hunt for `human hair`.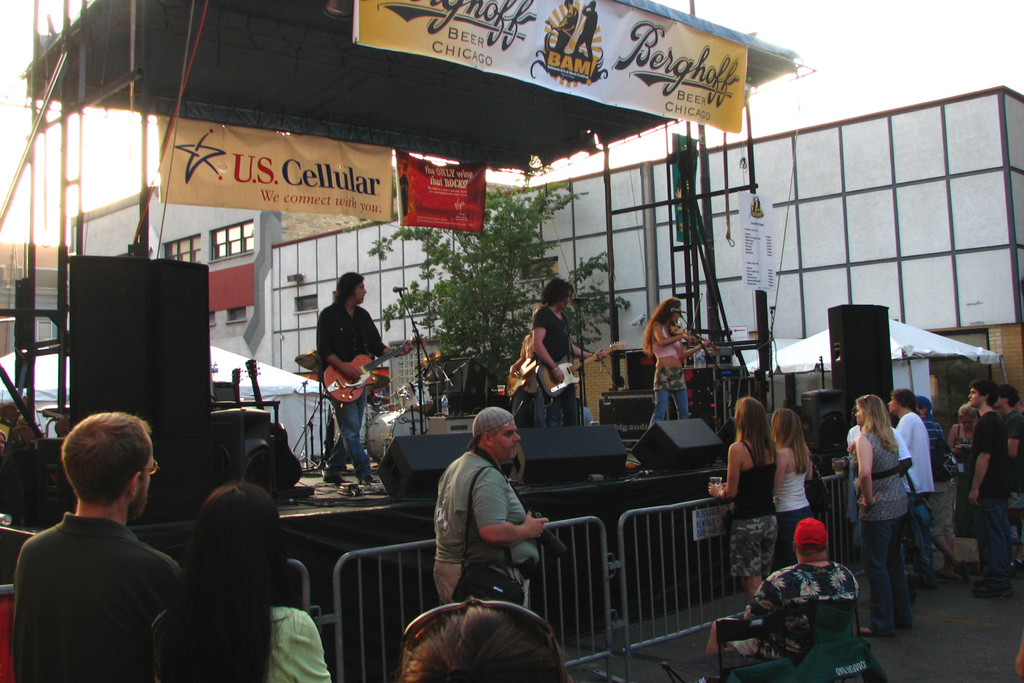
Hunted down at [52,419,158,500].
